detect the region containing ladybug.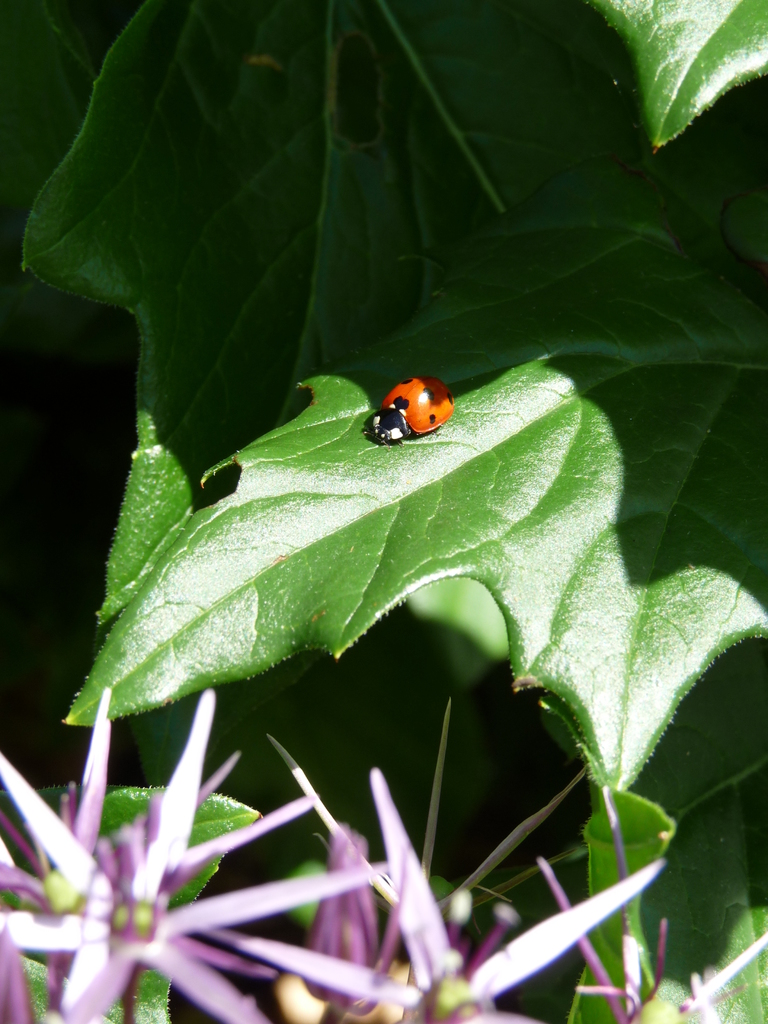
left=361, top=377, right=454, bottom=444.
